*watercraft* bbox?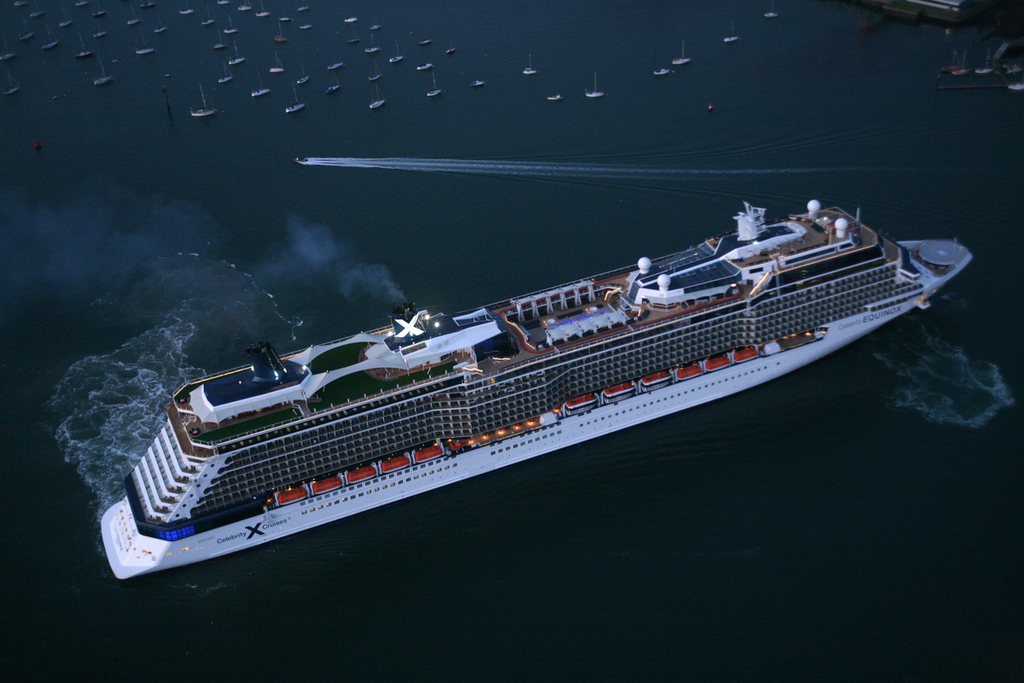
detection(755, 5, 778, 12)
